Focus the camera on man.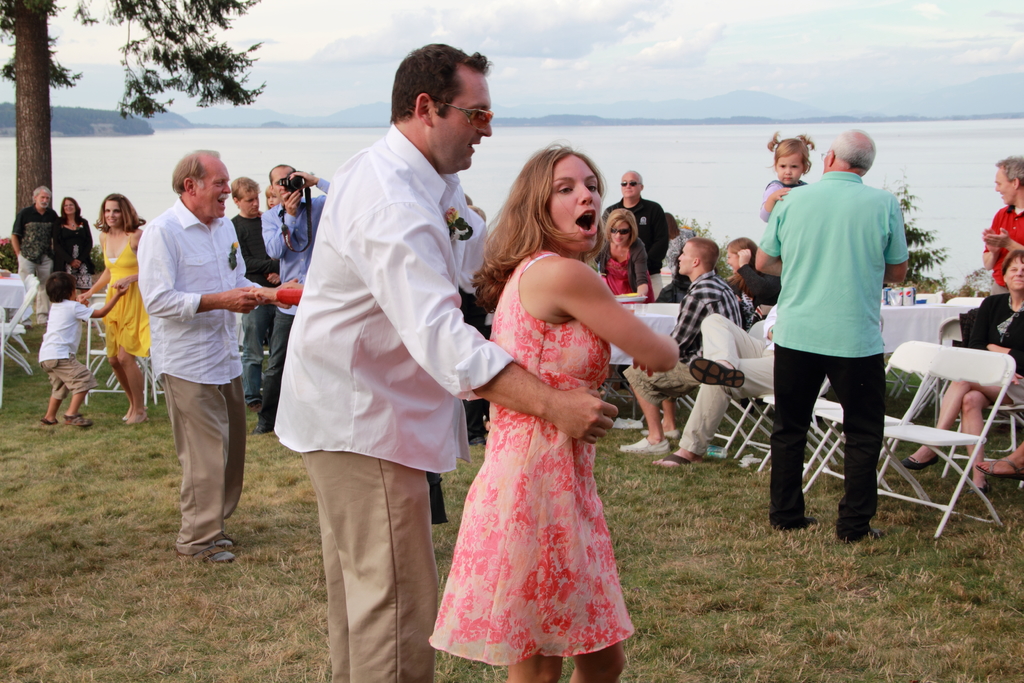
Focus region: box=[229, 176, 286, 411].
